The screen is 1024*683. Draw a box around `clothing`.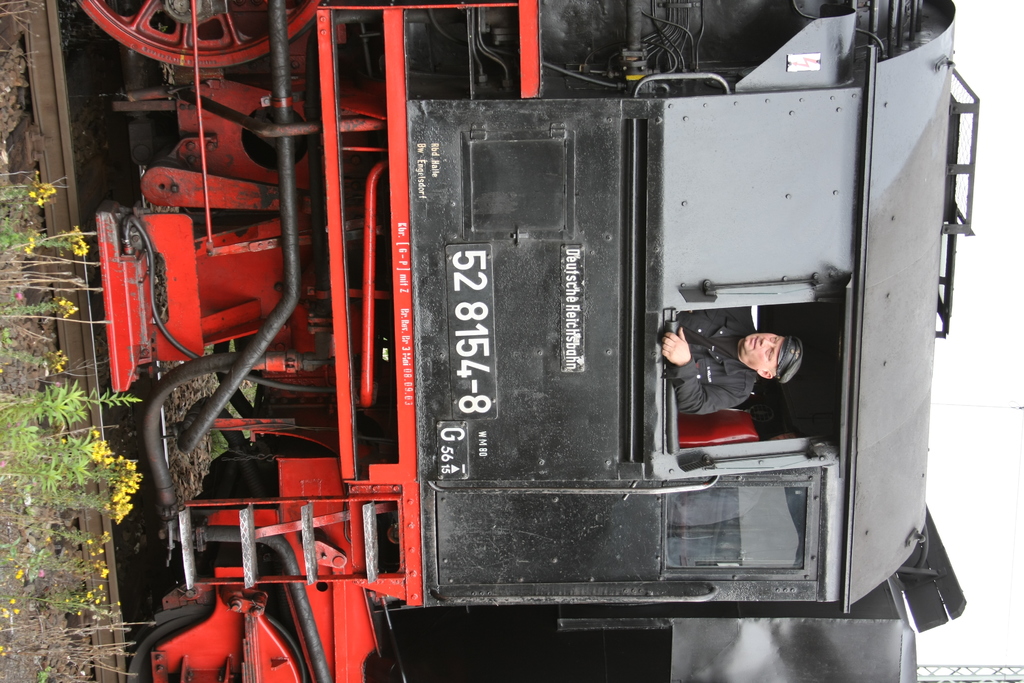
(662,309,760,418).
